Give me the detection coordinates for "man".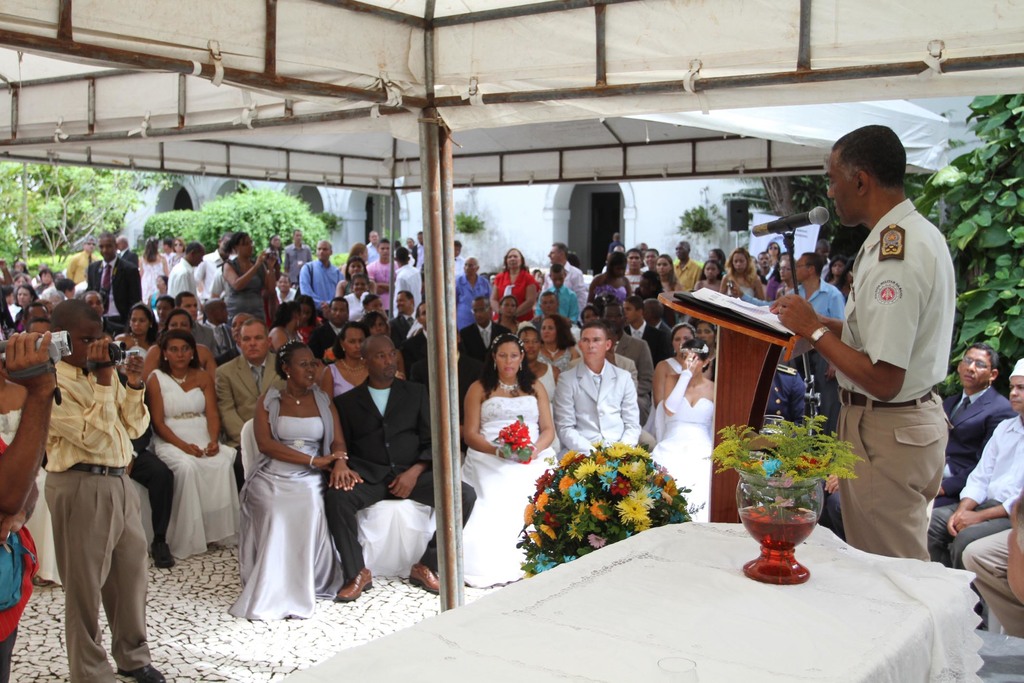
(552, 319, 641, 464).
